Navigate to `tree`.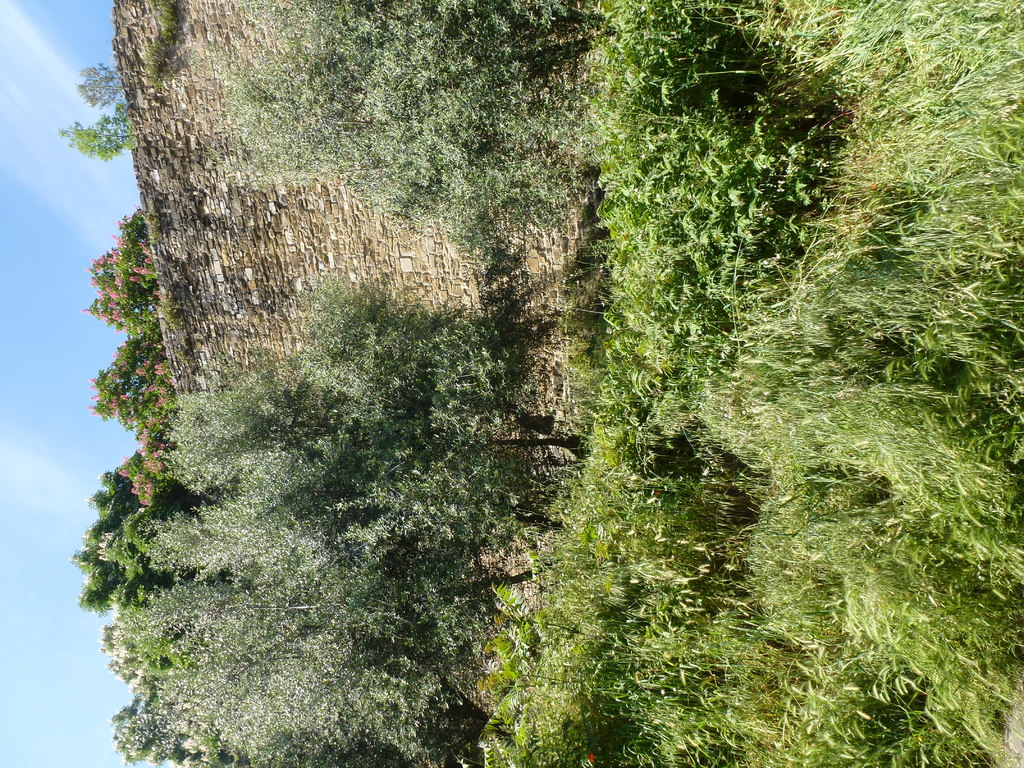
Navigation target: bbox=[107, 616, 211, 767].
